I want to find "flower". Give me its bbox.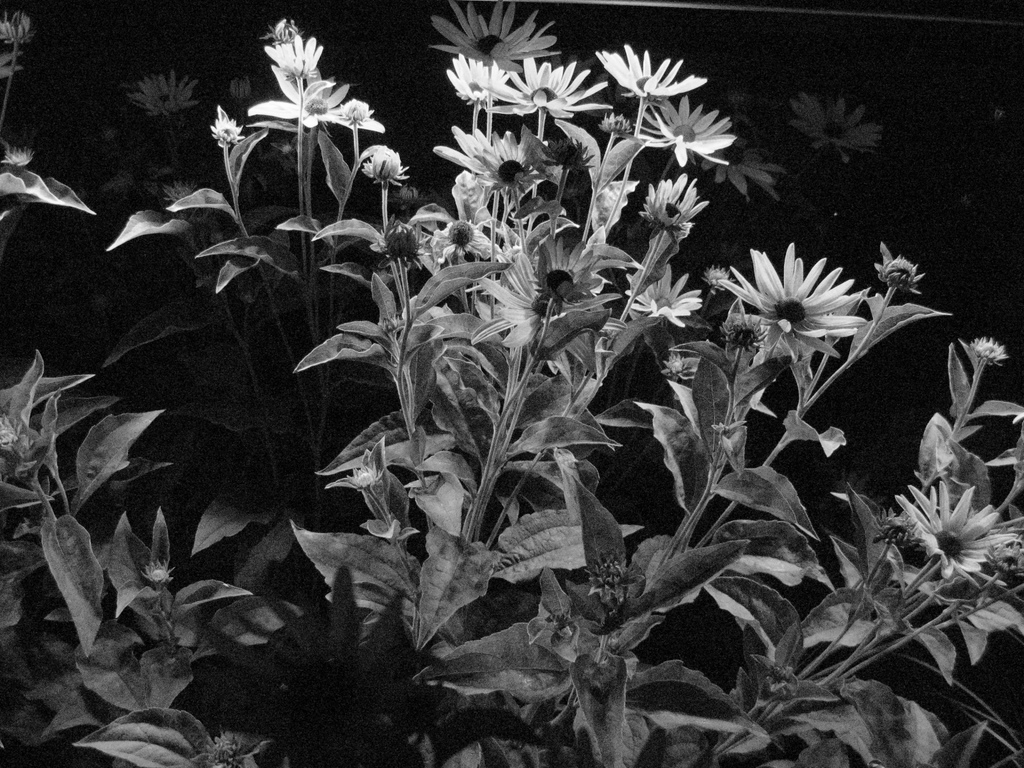
860:252:922:292.
